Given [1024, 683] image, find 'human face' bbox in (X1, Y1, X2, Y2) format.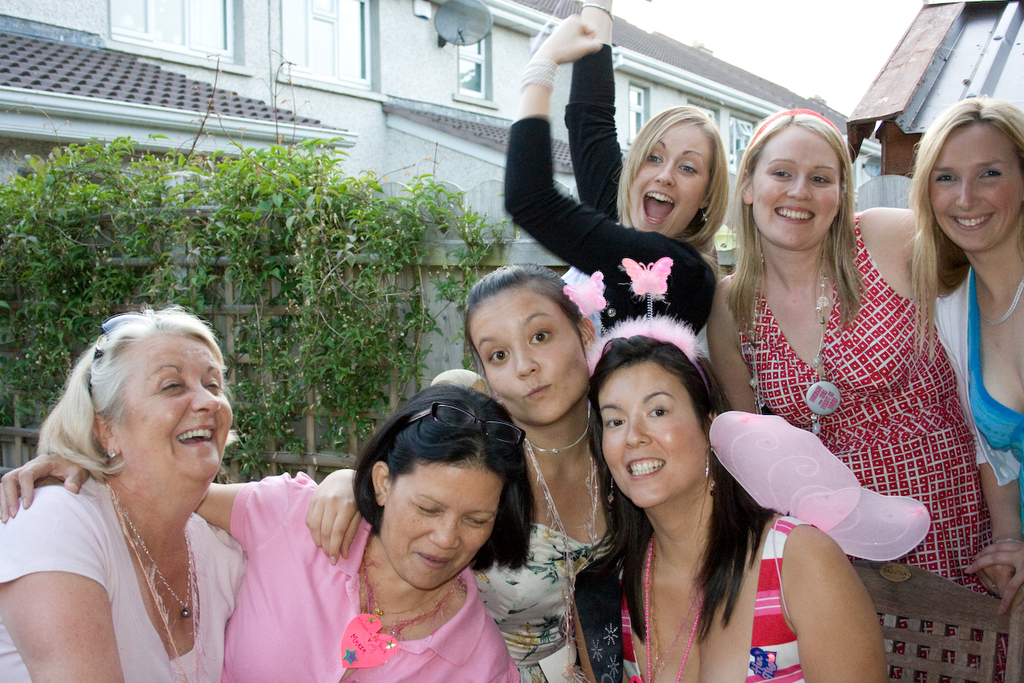
(469, 289, 587, 425).
